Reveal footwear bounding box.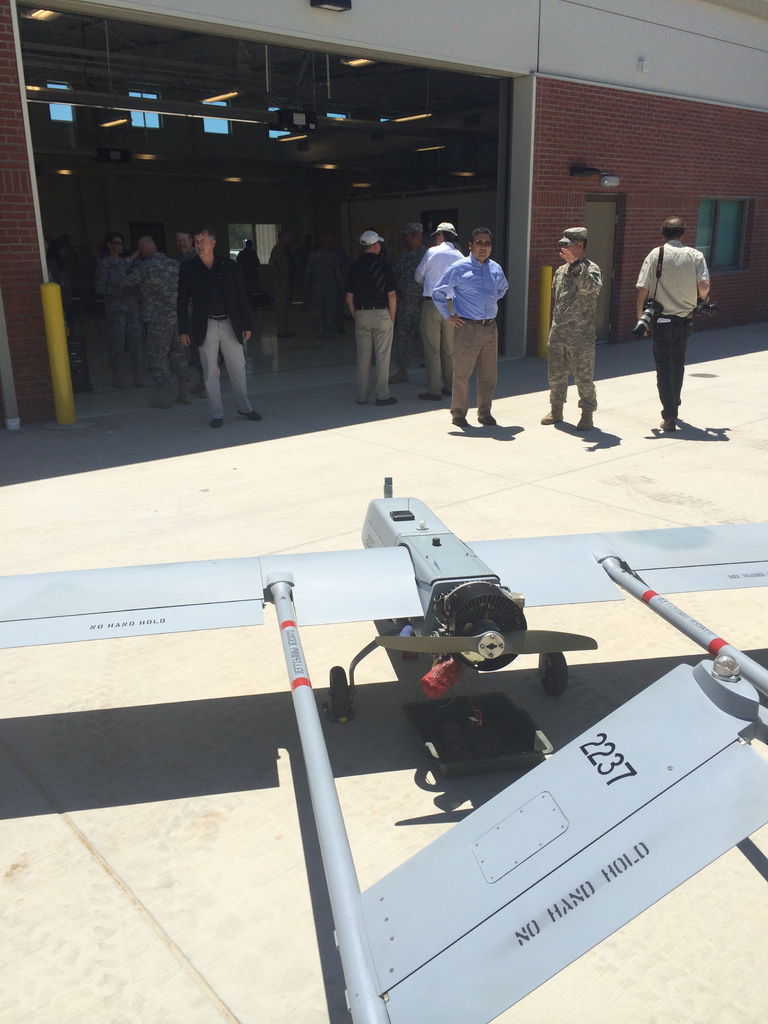
Revealed: (657, 410, 678, 435).
